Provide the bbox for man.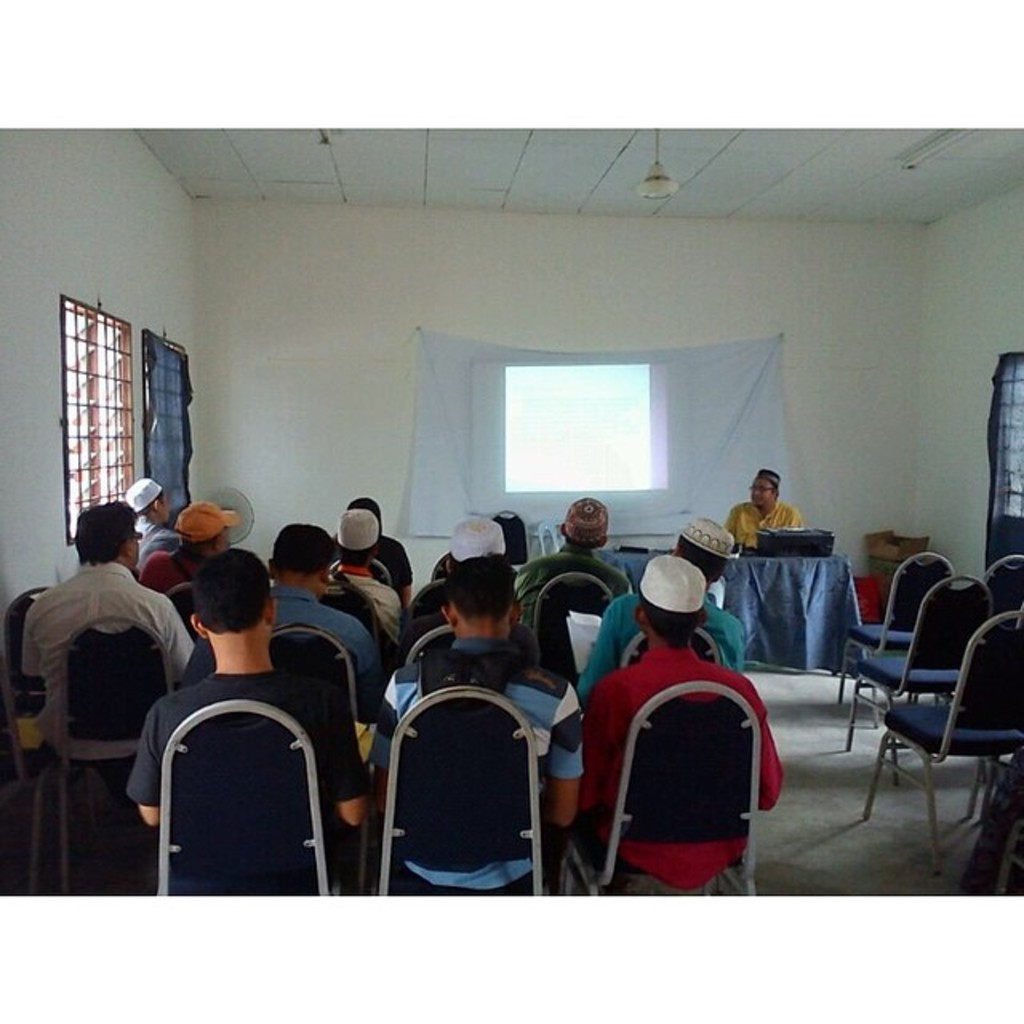
330,499,416,605.
